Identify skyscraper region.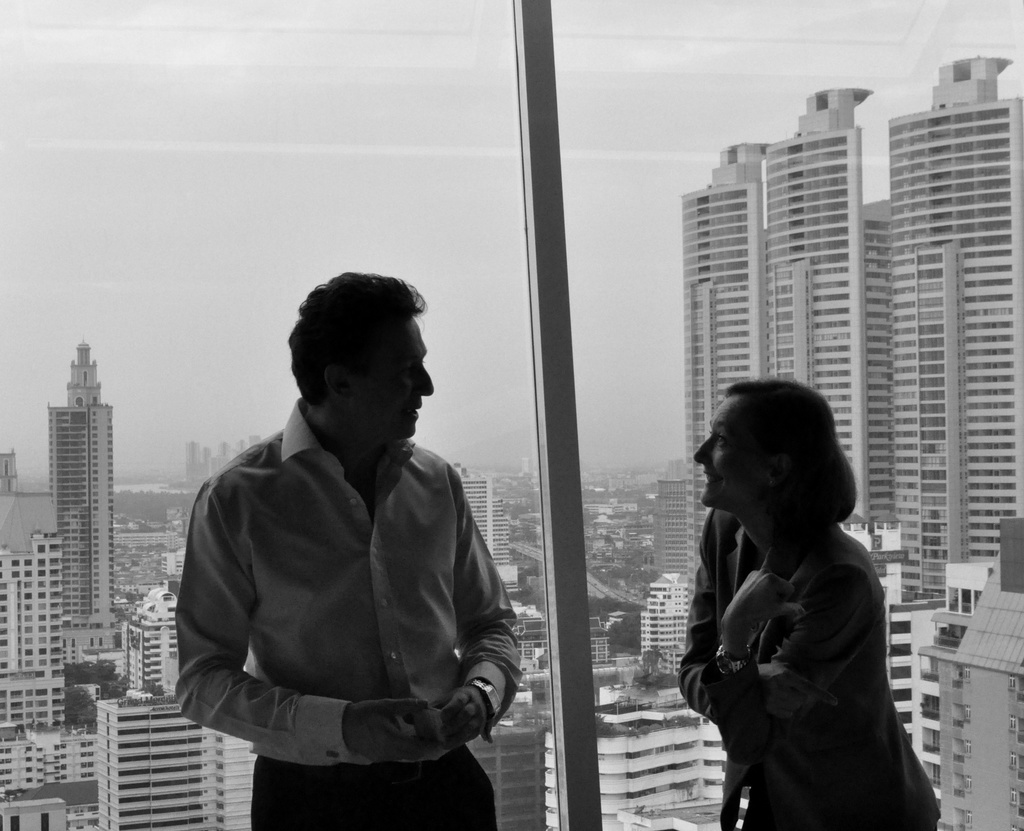
Region: <region>41, 344, 125, 633</region>.
